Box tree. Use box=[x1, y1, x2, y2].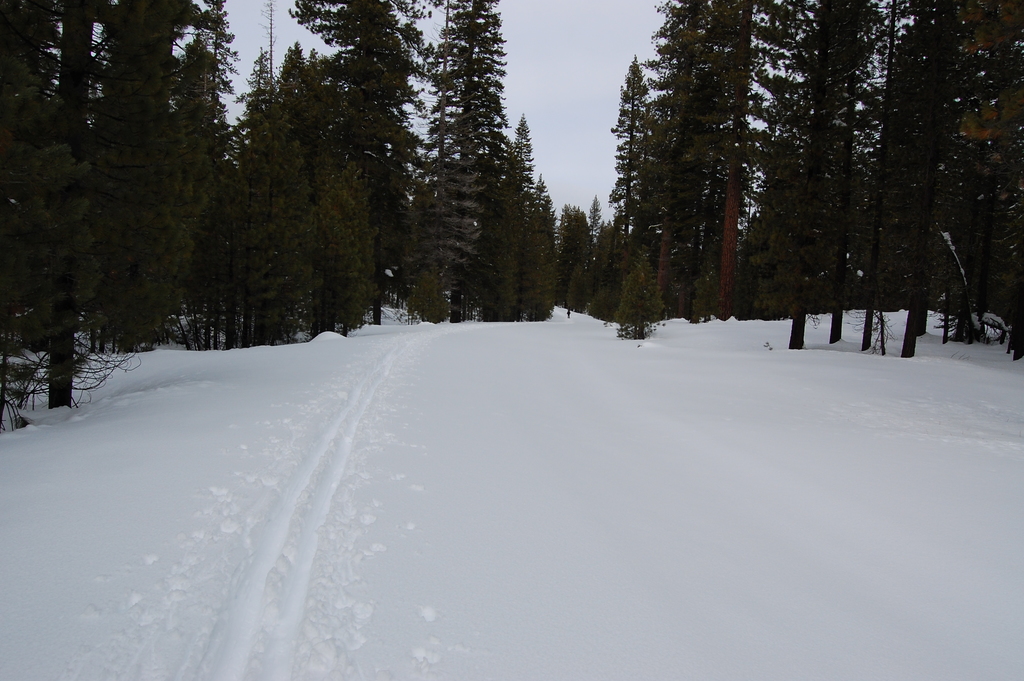
box=[783, 1, 846, 352].
